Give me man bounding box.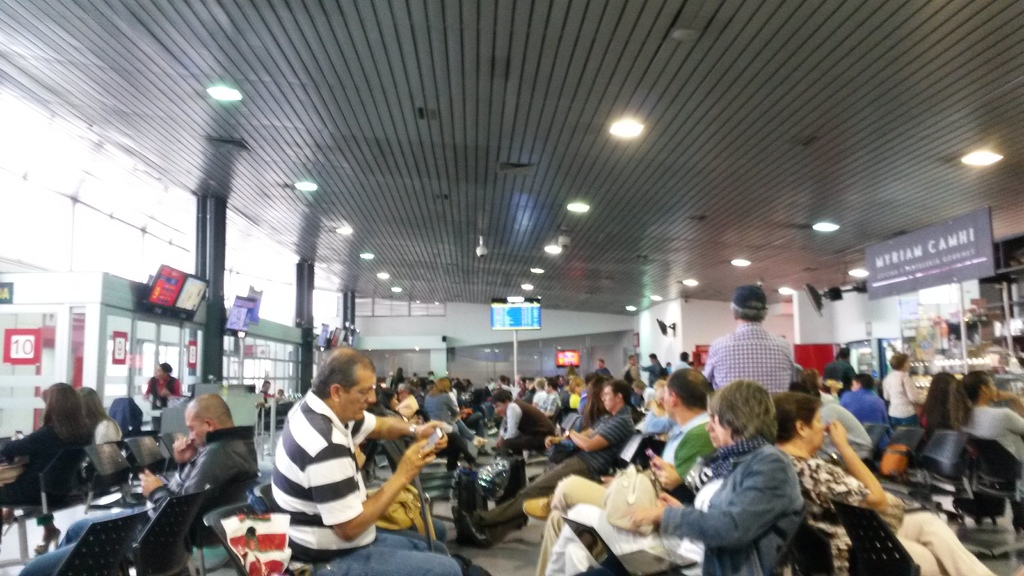
{"x1": 269, "y1": 342, "x2": 463, "y2": 575}.
